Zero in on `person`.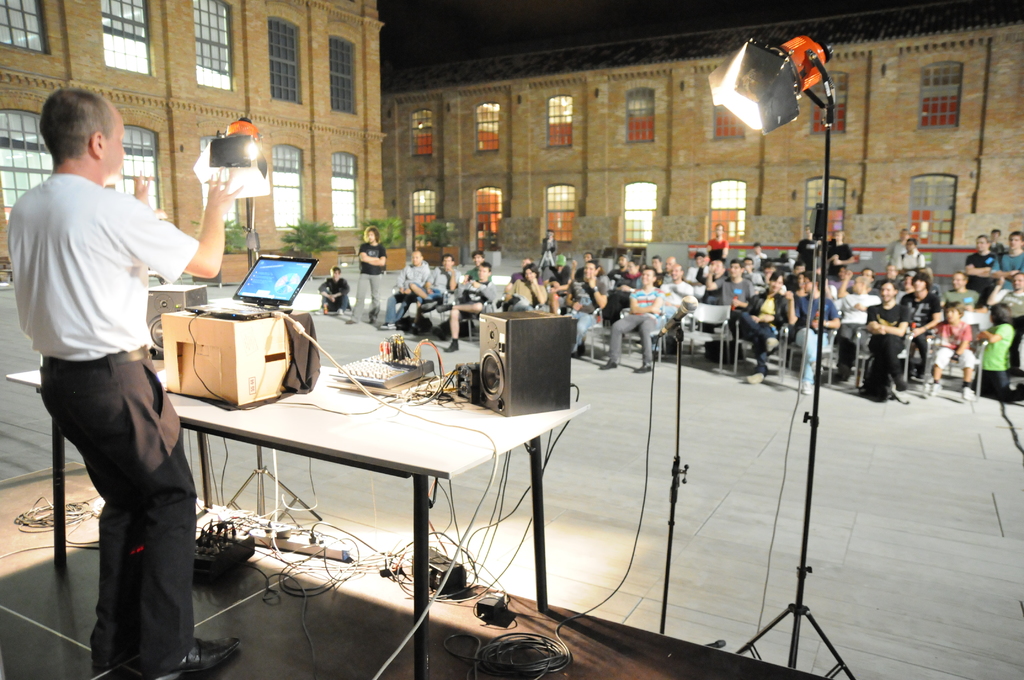
Zeroed in: select_region(405, 252, 460, 334).
